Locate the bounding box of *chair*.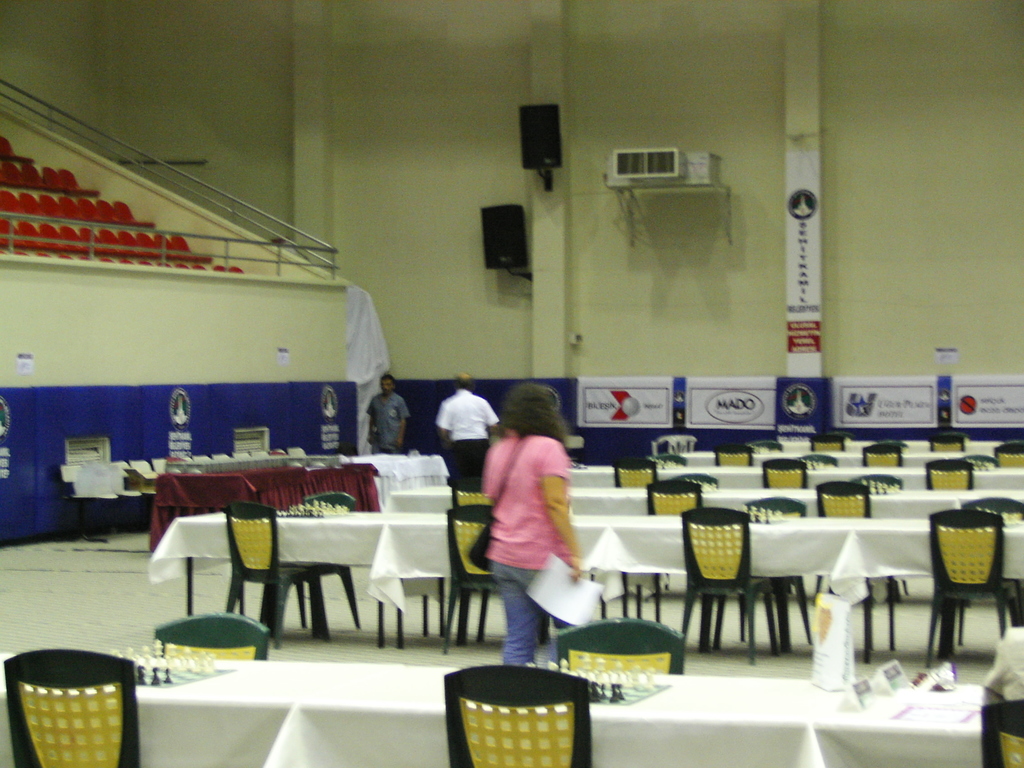
Bounding box: (left=445, top=474, right=497, bottom=509).
